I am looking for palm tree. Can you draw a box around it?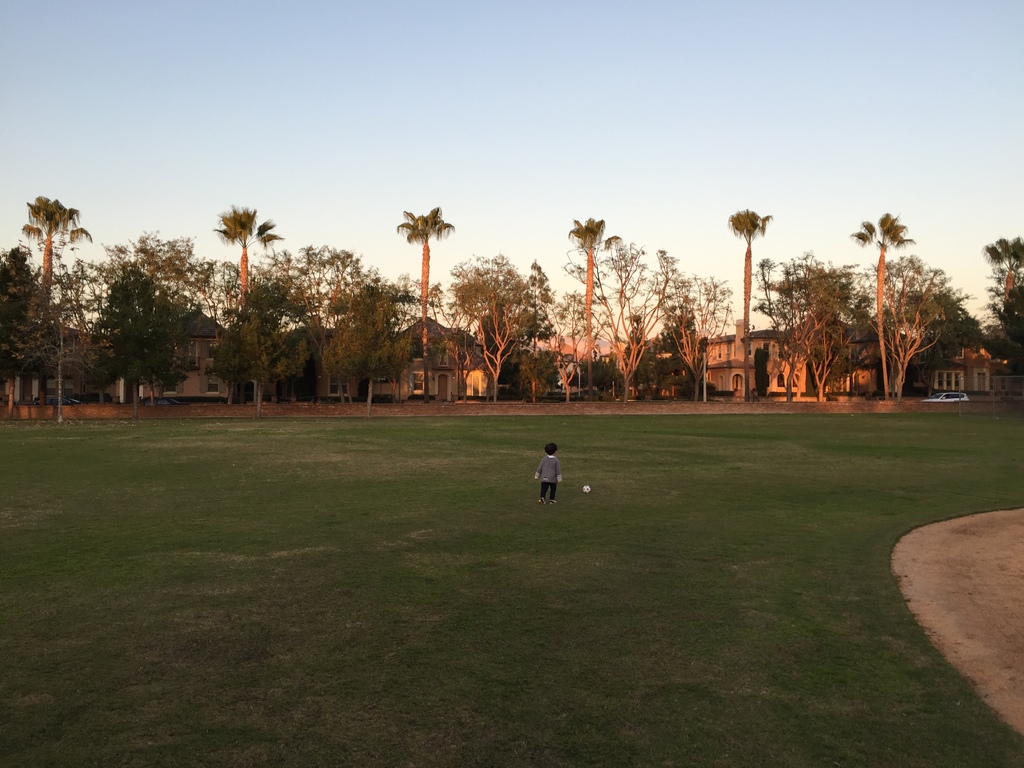
Sure, the bounding box is (left=223, top=200, right=275, bottom=342).
